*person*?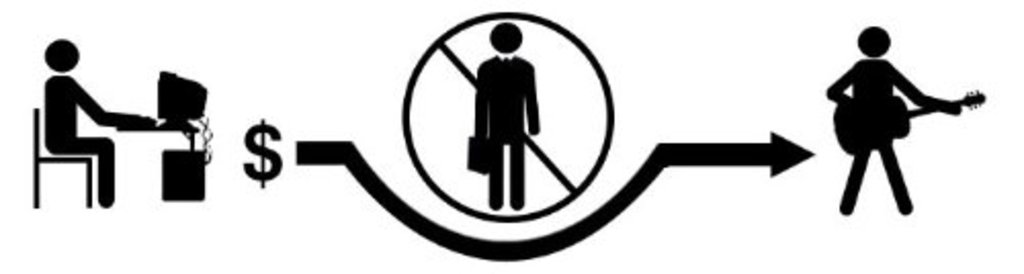
l=477, t=22, r=543, b=204
